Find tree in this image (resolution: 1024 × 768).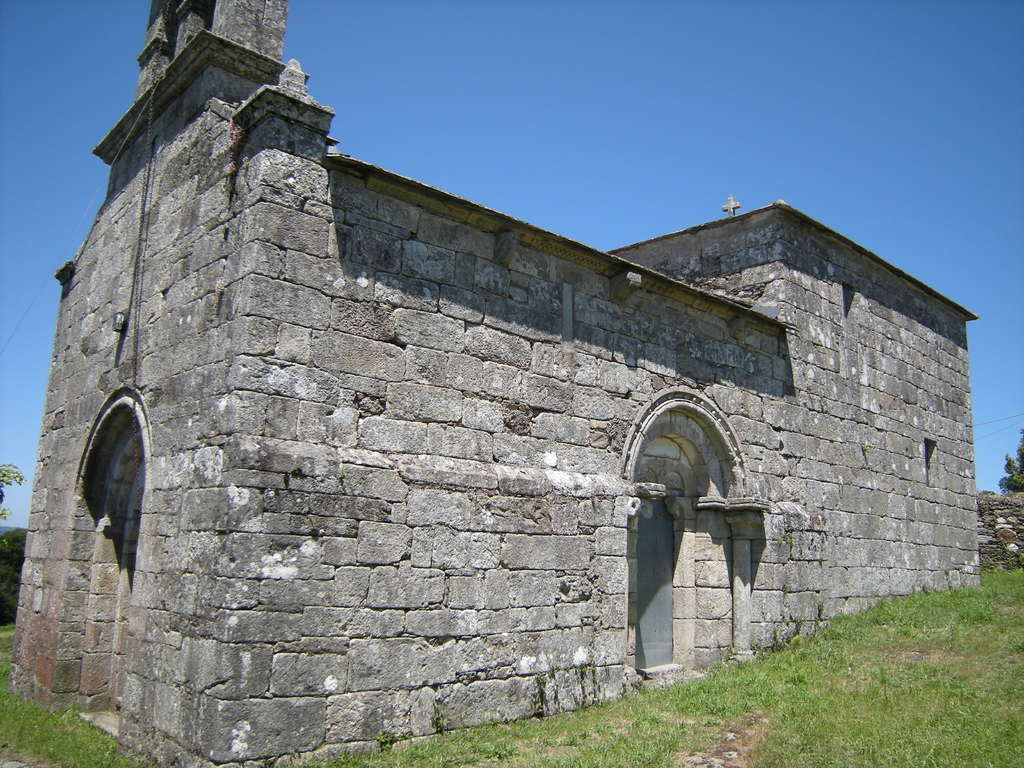
<bbox>1000, 428, 1023, 488</bbox>.
